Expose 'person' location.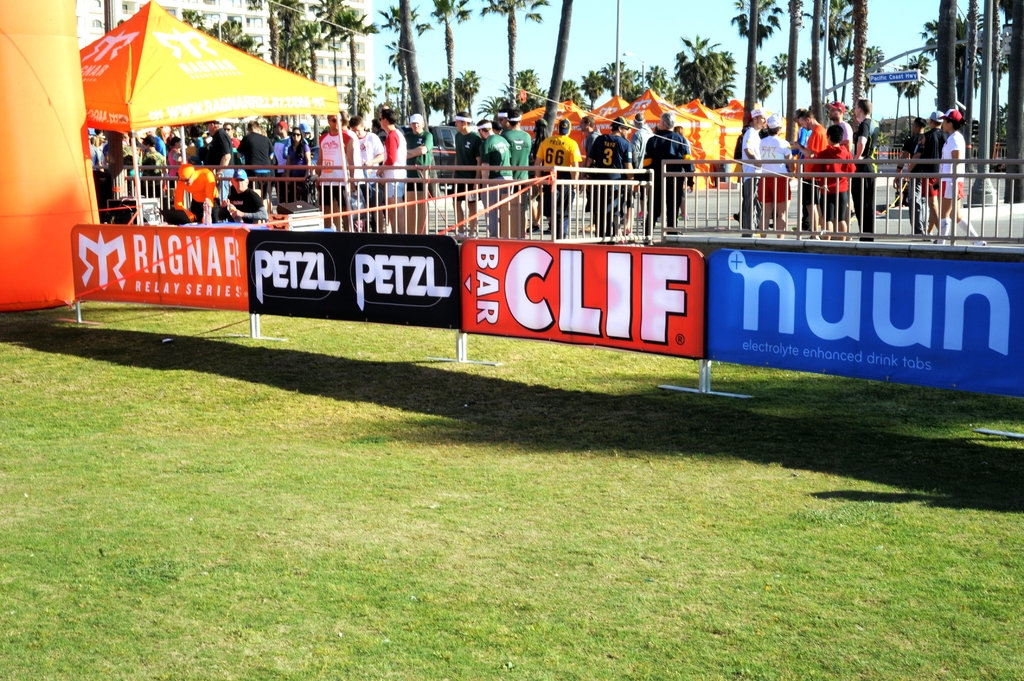
Exposed at box=[820, 131, 849, 233].
